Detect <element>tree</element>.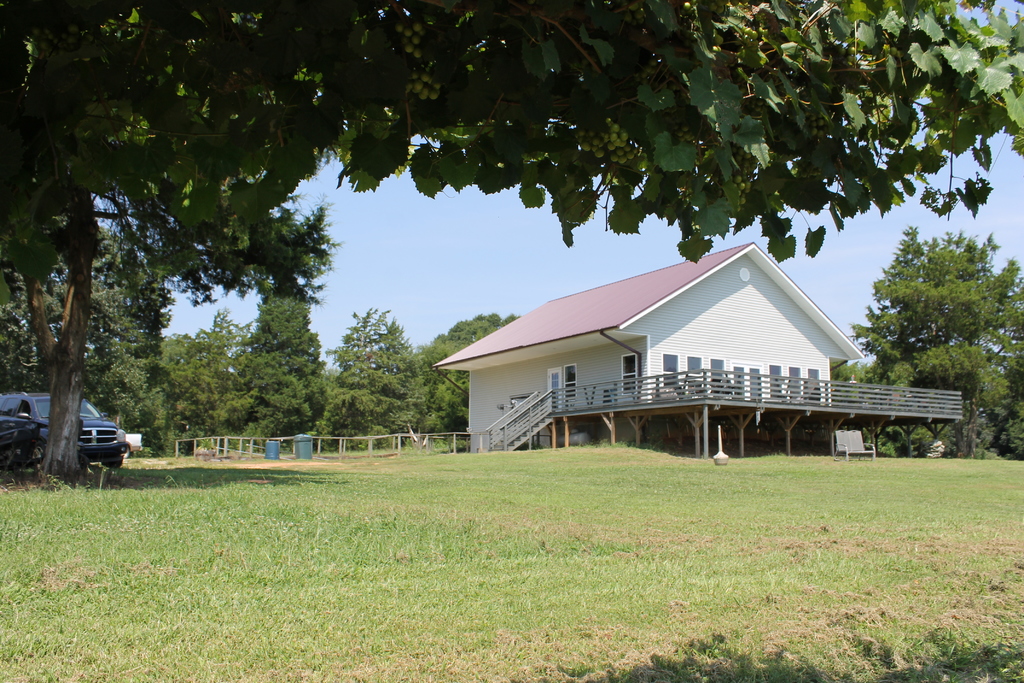
Detected at x1=0 y1=202 x2=118 y2=465.
